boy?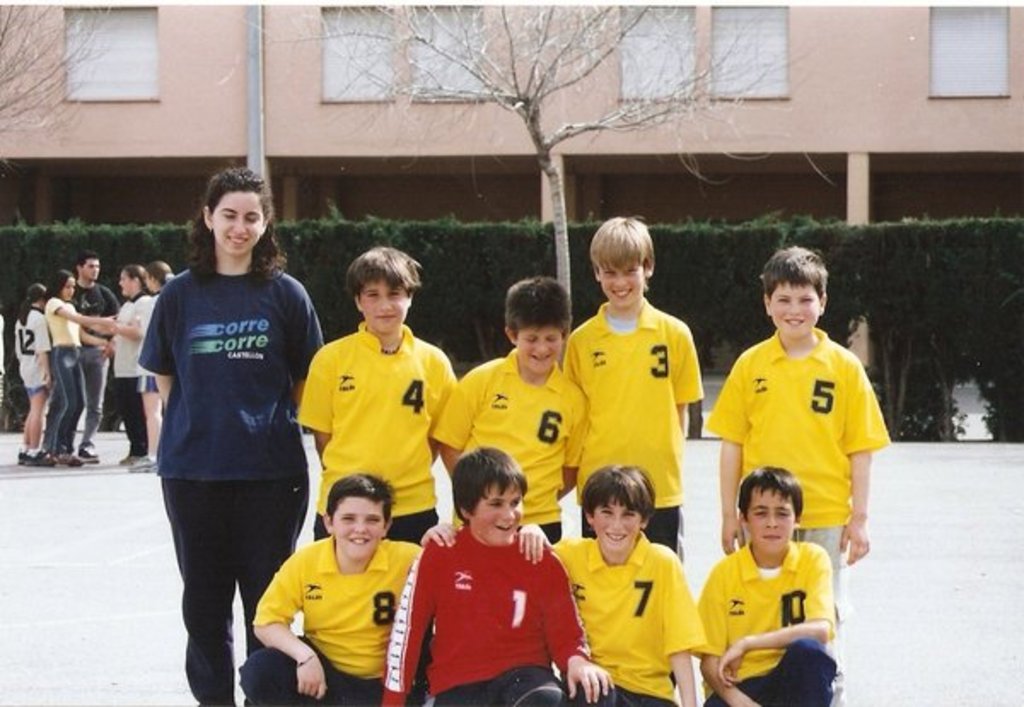
(294, 248, 459, 705)
